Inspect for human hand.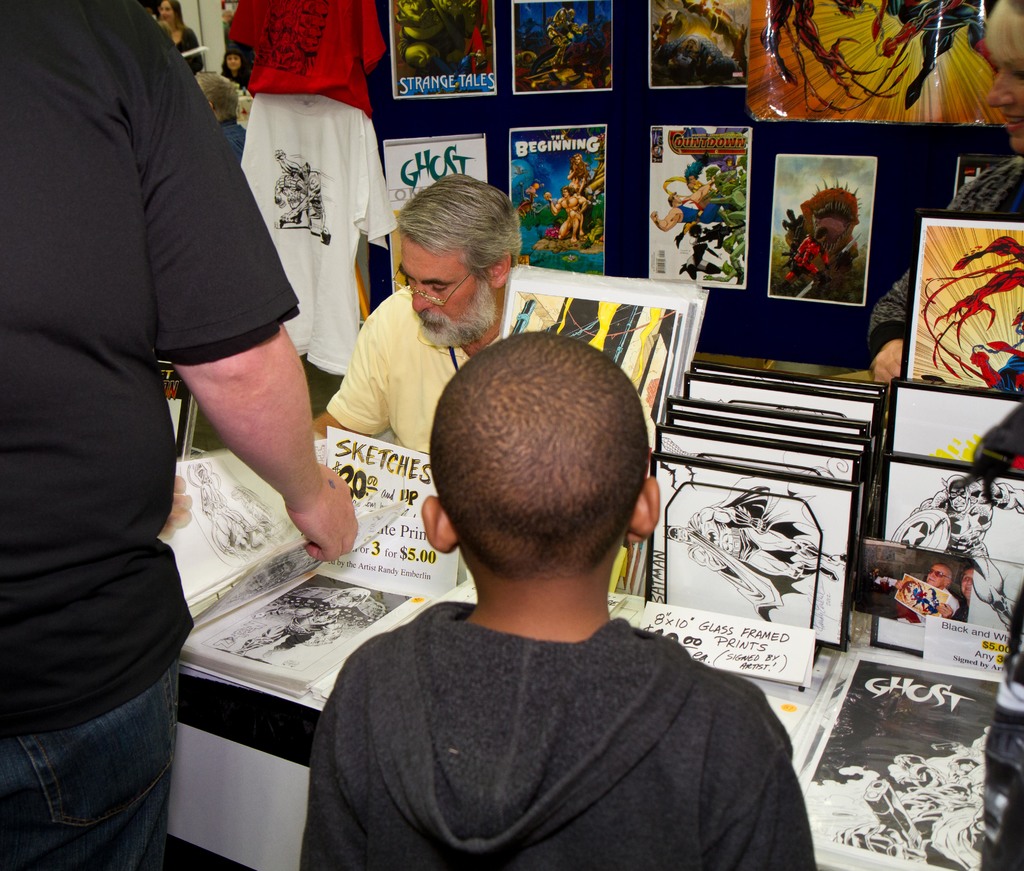
Inspection: <bbox>748, 516, 767, 534</bbox>.
